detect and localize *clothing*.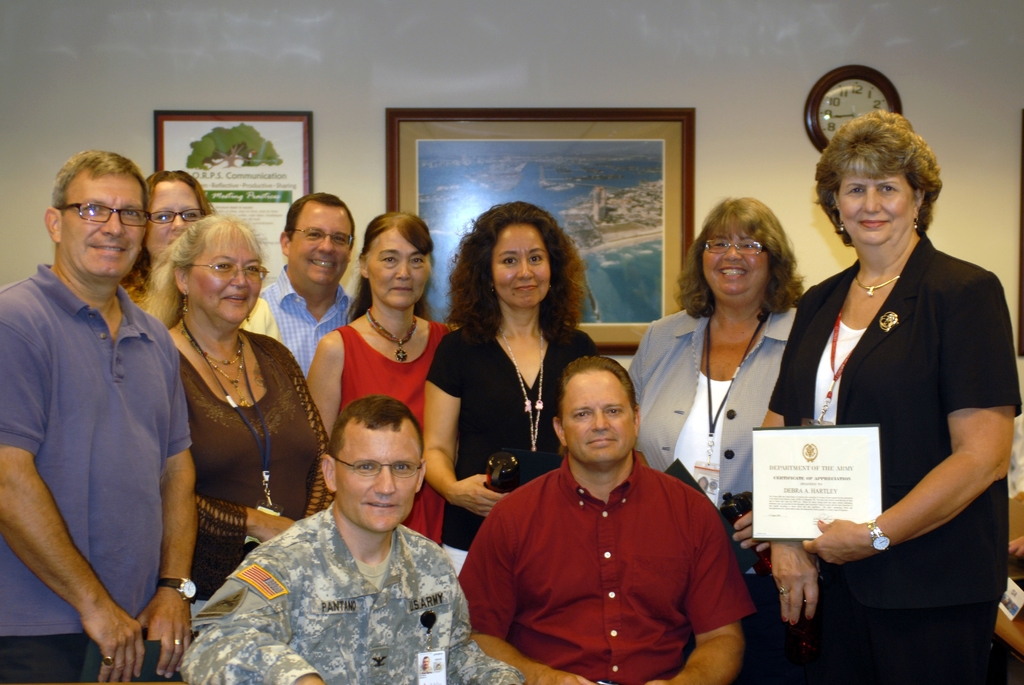
Localized at bbox=[192, 332, 323, 595].
